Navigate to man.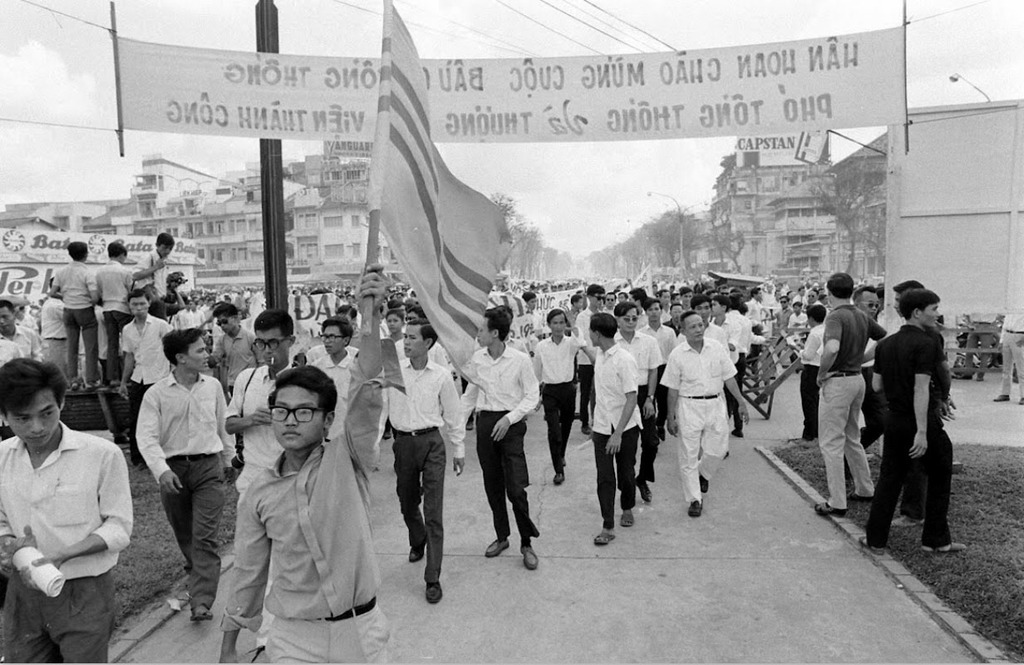
Navigation target: pyautogui.locateOnScreen(219, 312, 314, 648).
